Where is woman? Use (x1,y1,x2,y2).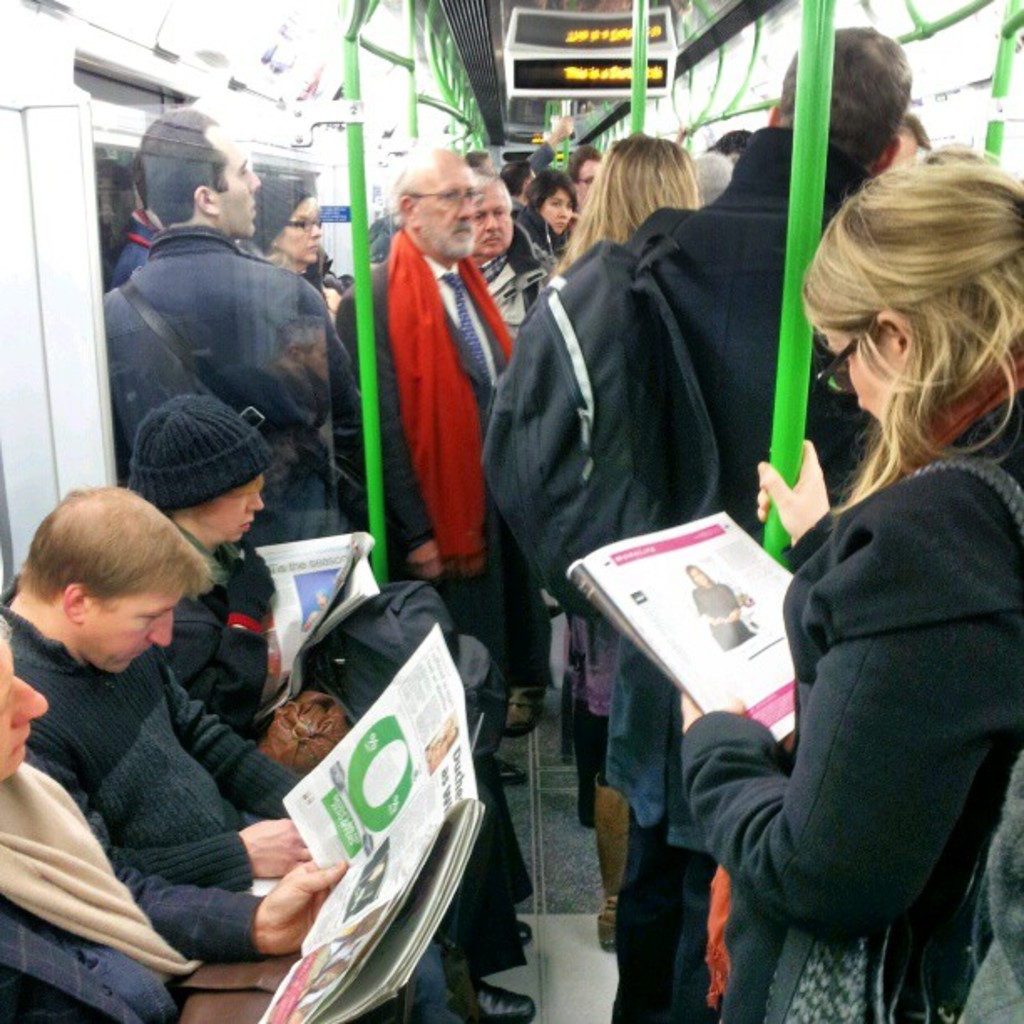
(552,136,718,825).
